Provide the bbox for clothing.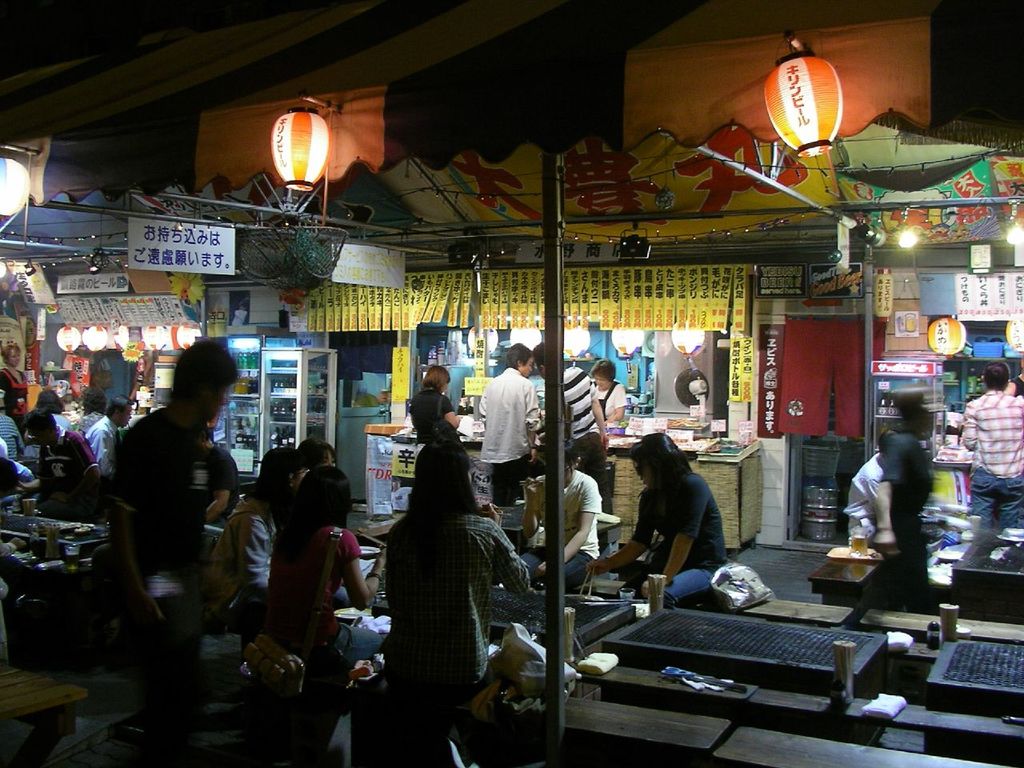
pyautogui.locateOnScreen(83, 413, 114, 471).
